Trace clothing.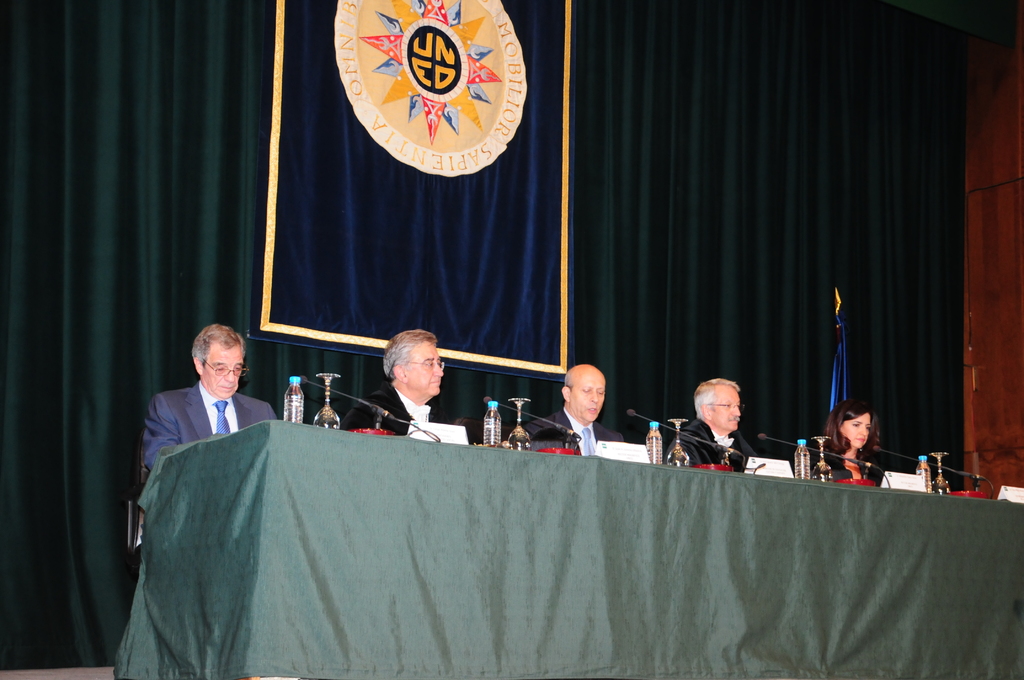
Traced to x1=815, y1=444, x2=887, y2=491.
